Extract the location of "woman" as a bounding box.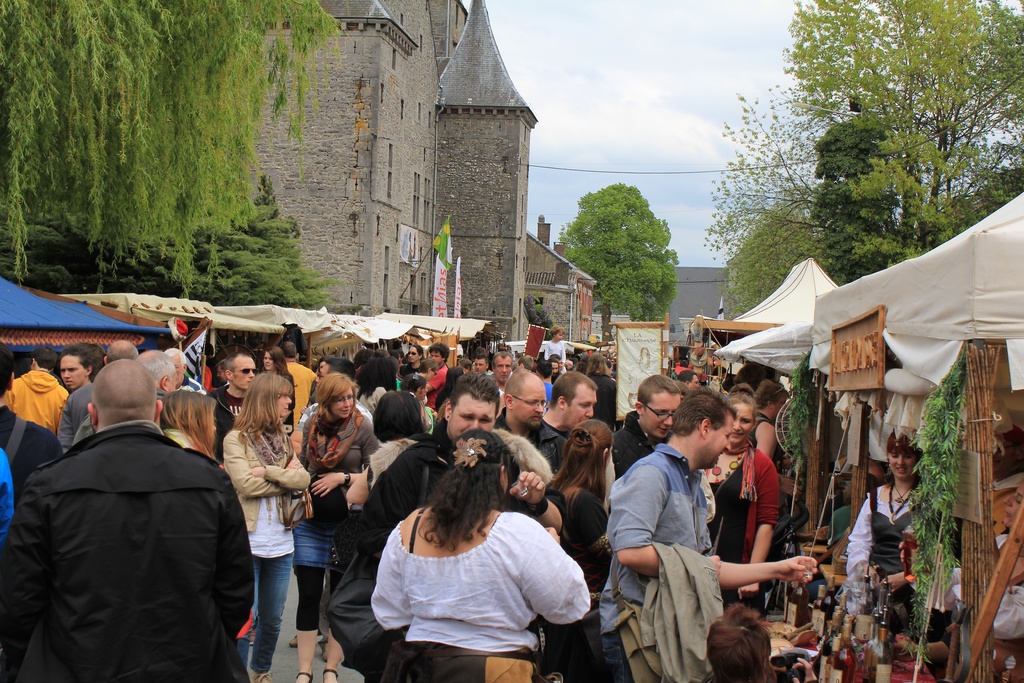
box(157, 390, 220, 462).
